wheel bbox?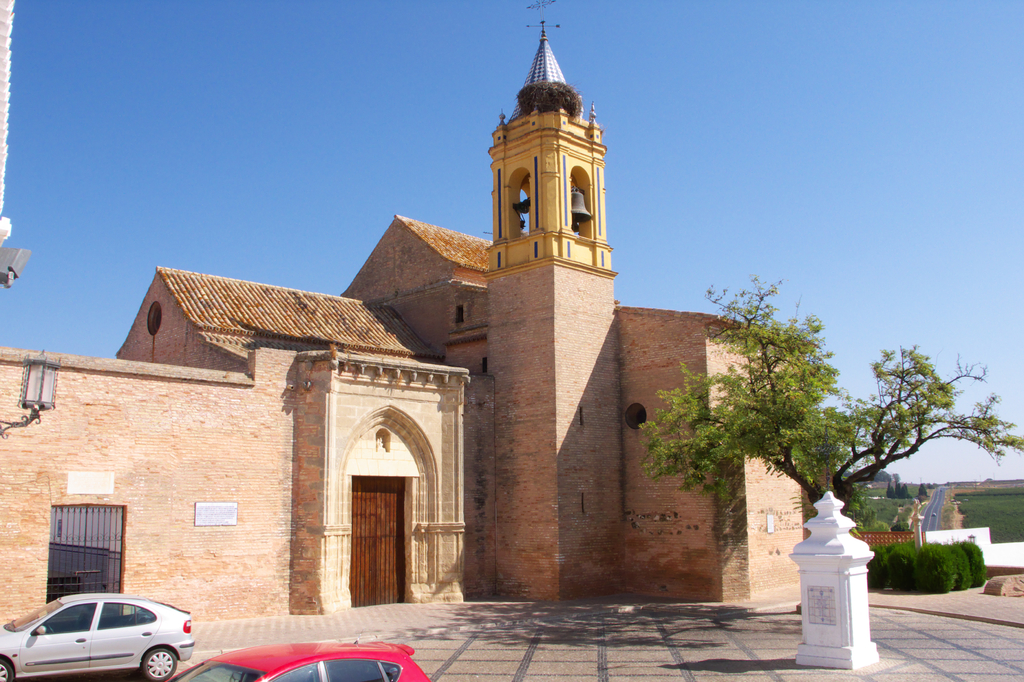
x1=140 y1=646 x2=177 y2=681
